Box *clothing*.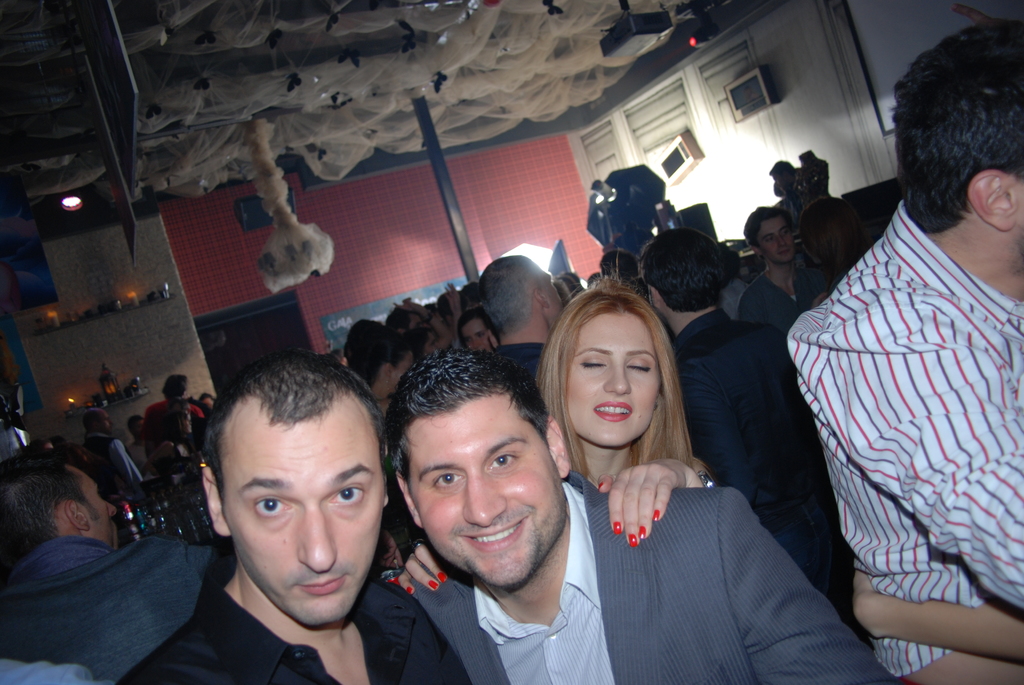
pyautogui.locateOnScreen(723, 274, 750, 342).
